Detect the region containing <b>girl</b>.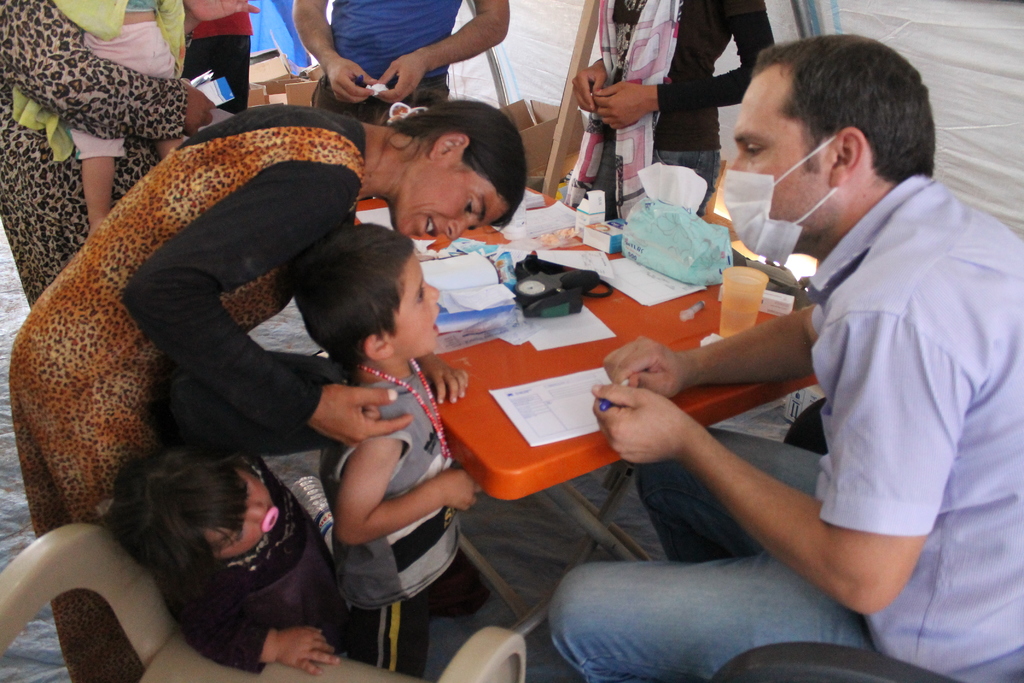
<box>111,437,381,682</box>.
